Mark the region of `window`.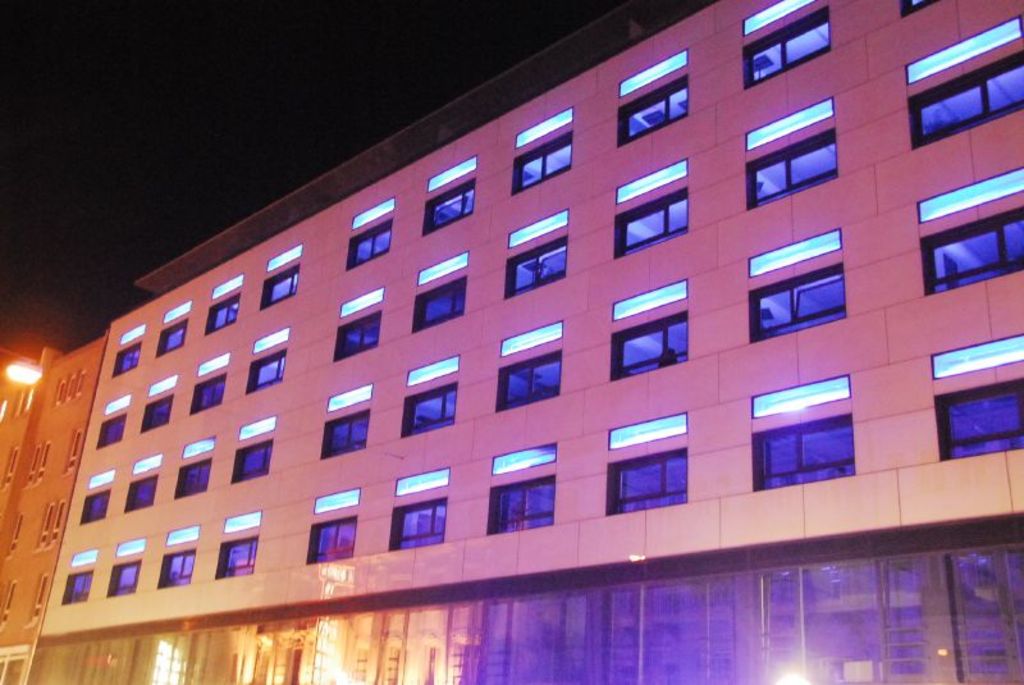
Region: 268 246 300 265.
